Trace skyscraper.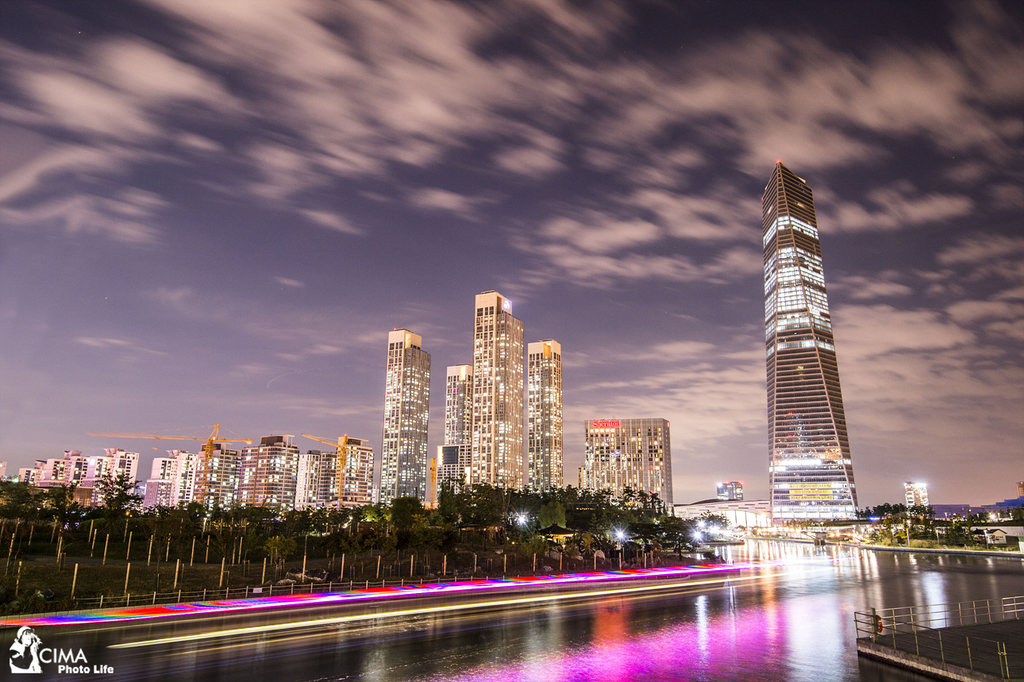
Traced to Rect(444, 366, 475, 493).
